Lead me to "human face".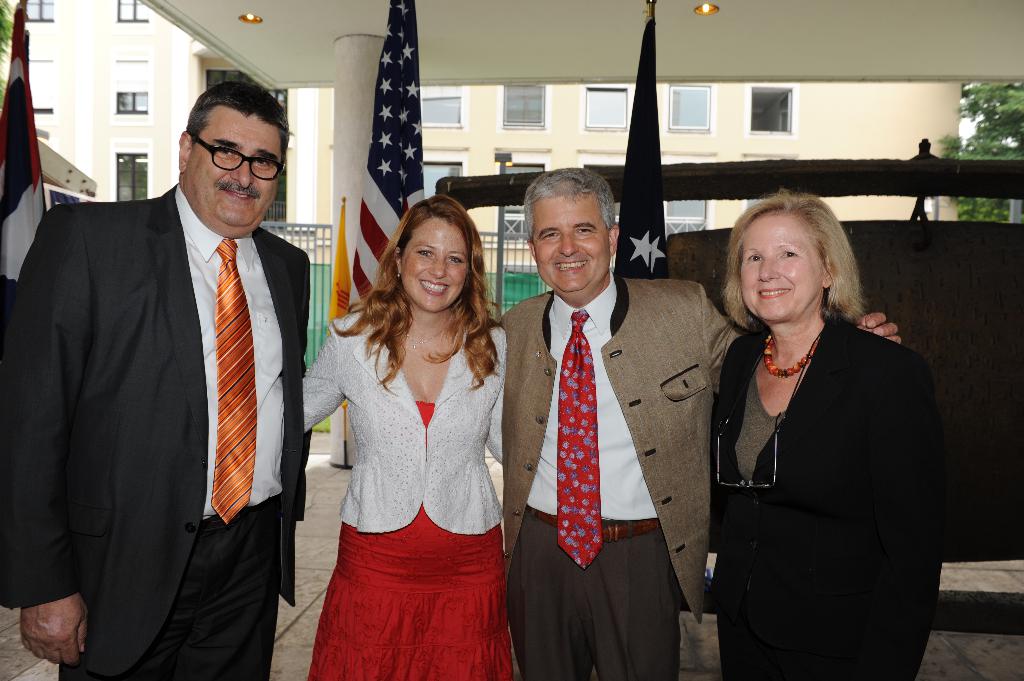
Lead to (404, 214, 470, 316).
